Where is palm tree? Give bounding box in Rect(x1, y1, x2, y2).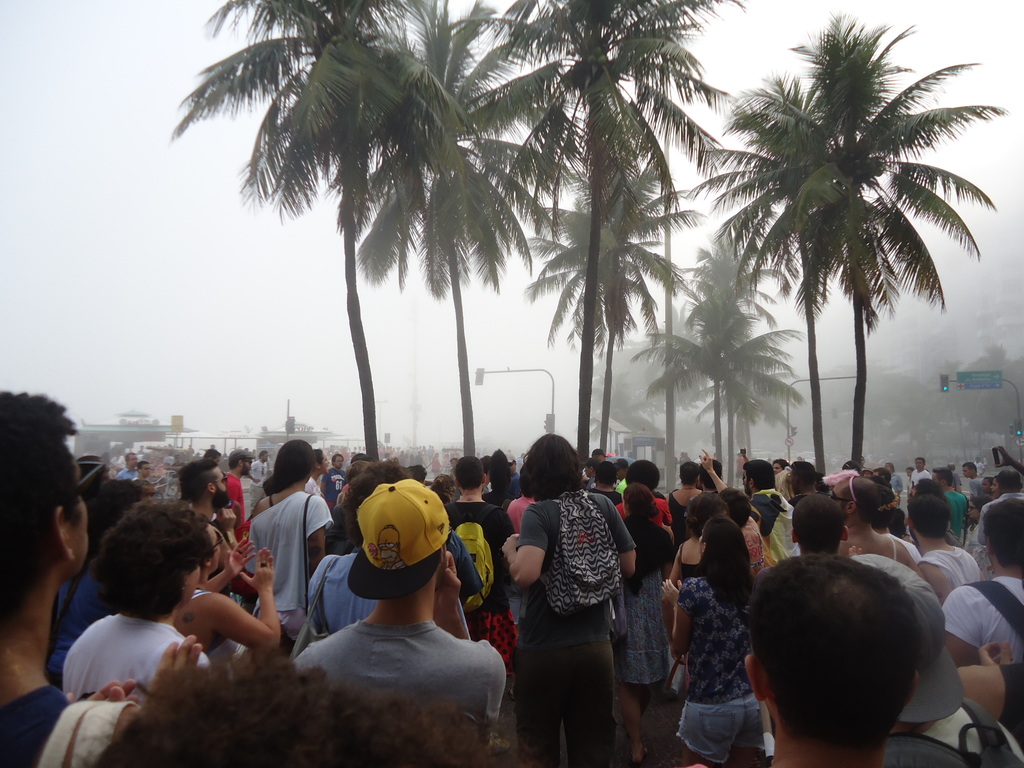
Rect(726, 28, 909, 461).
